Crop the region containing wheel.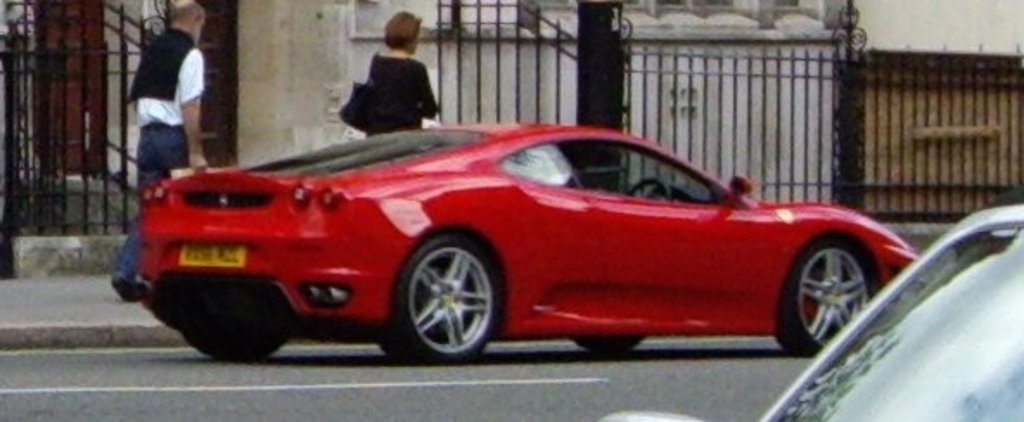
Crop region: <box>771,237,896,348</box>.
